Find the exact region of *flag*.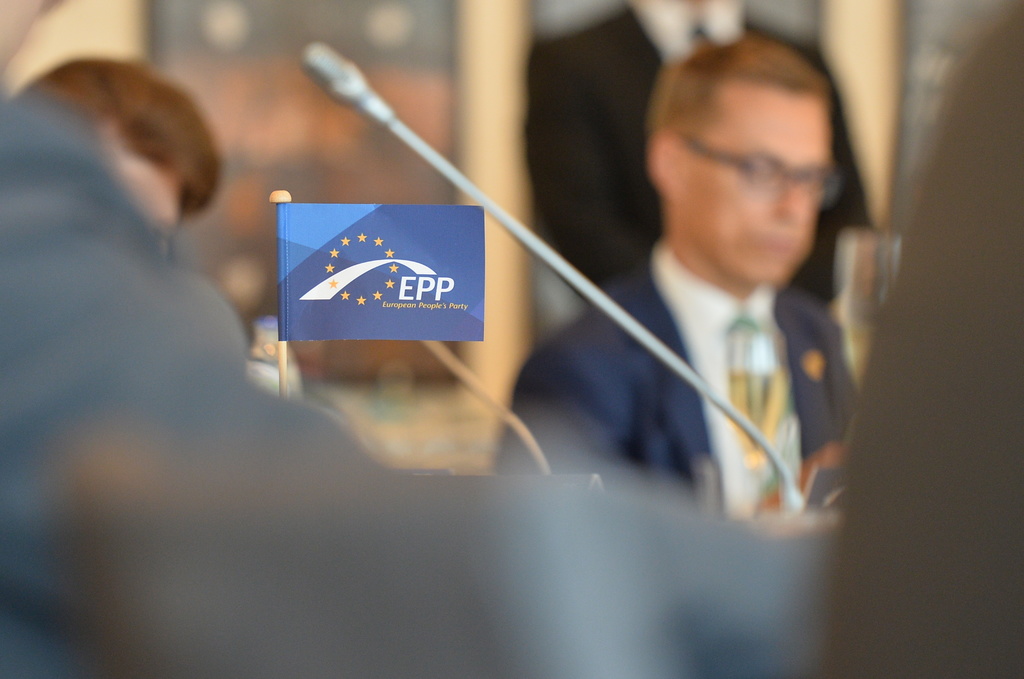
Exact region: BBox(277, 204, 495, 342).
